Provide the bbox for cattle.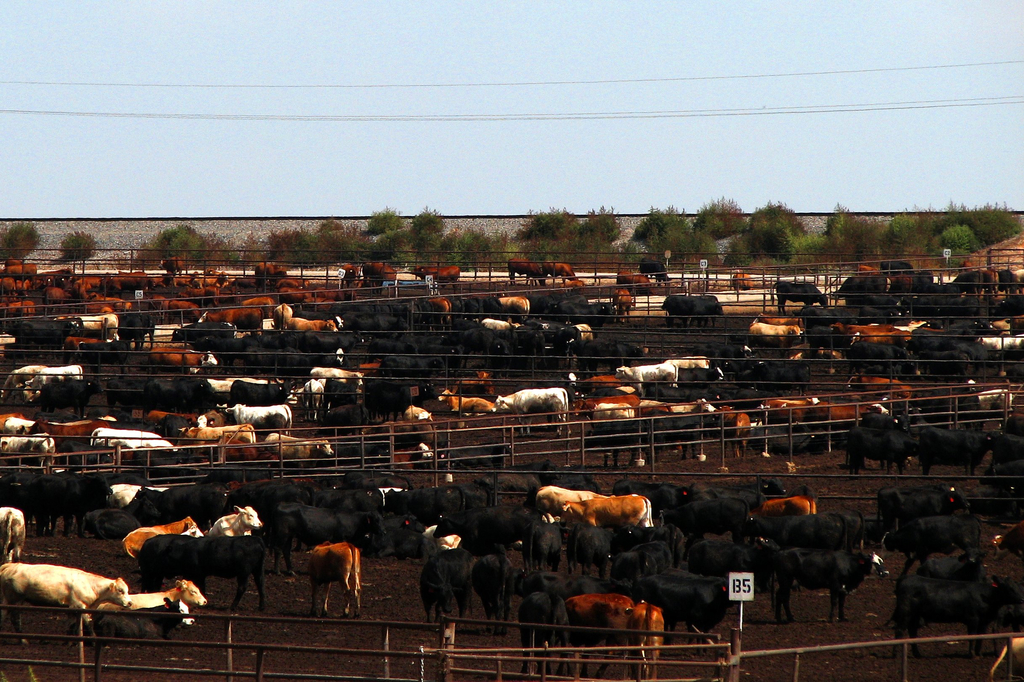
{"left": 101, "top": 576, "right": 213, "bottom": 642}.
